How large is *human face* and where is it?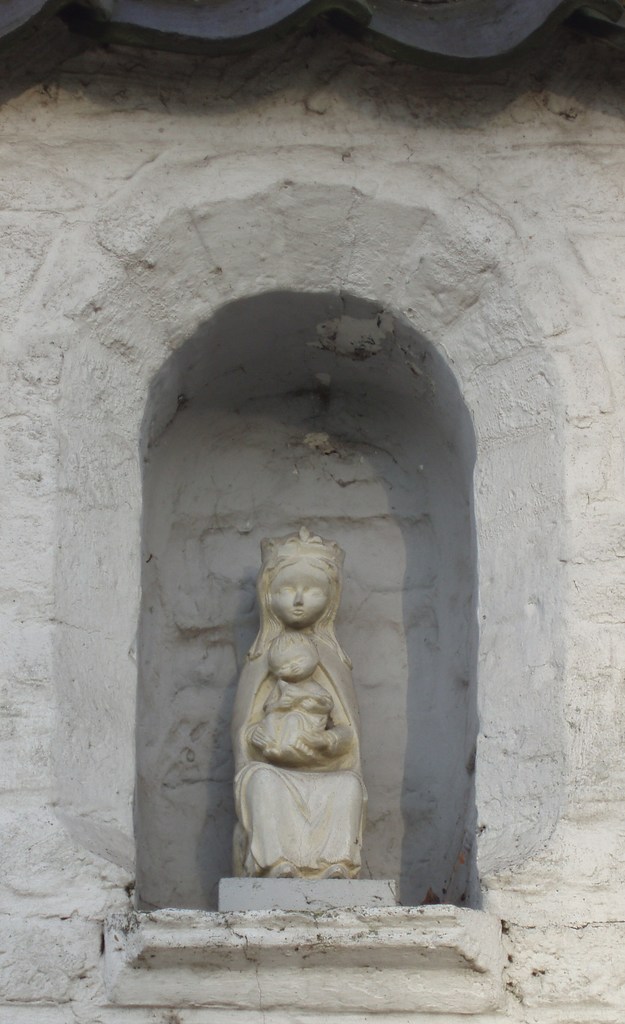
Bounding box: box=[275, 556, 332, 626].
